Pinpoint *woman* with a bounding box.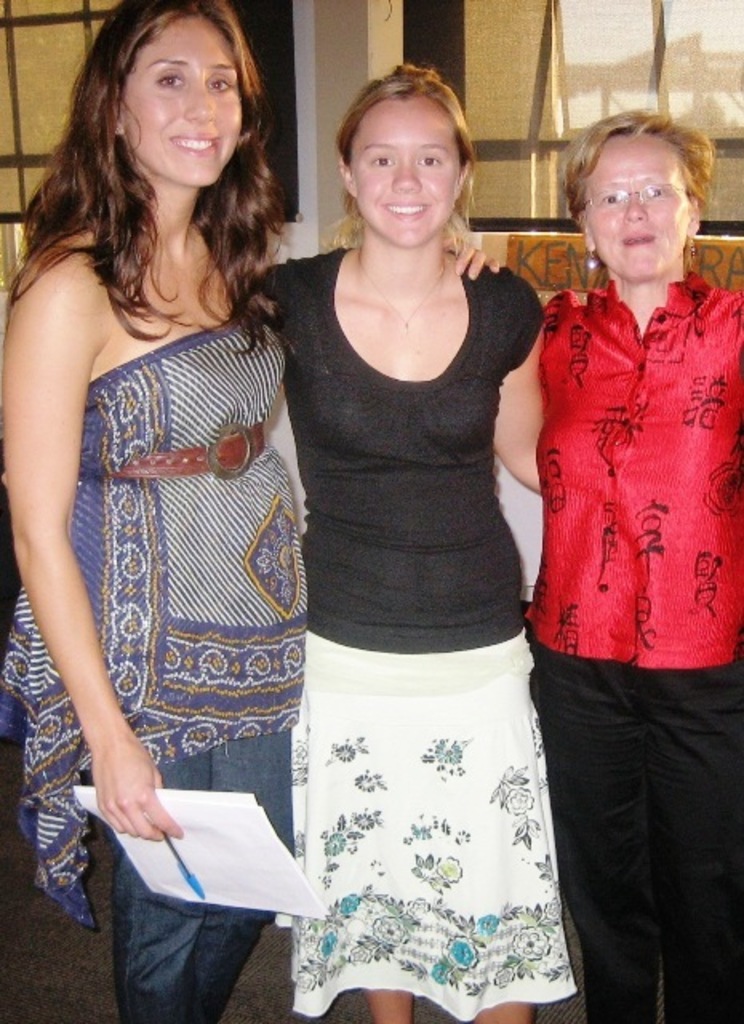
l=224, t=53, r=566, b=1022.
